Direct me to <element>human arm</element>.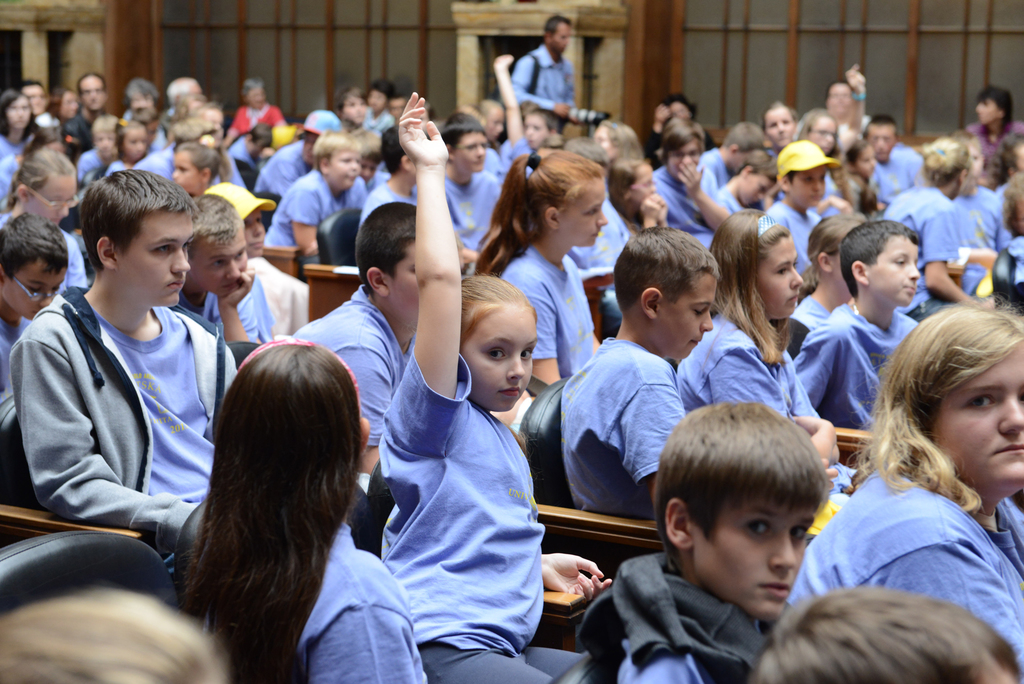
Direction: 917,208,988,310.
